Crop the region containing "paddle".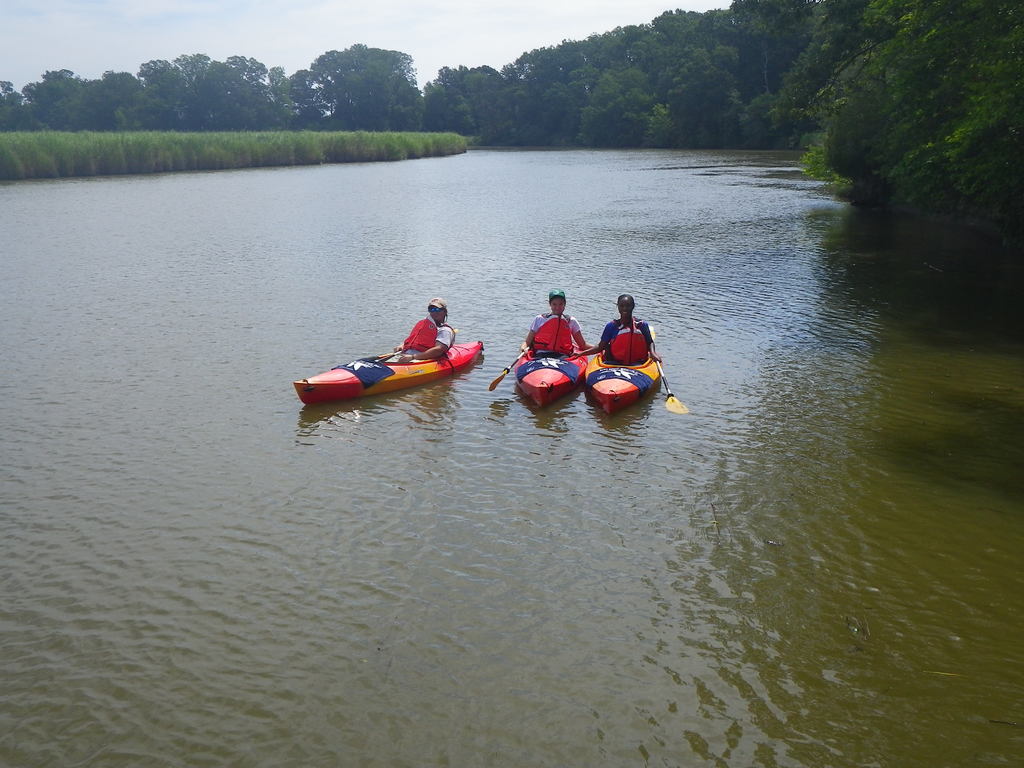
Crop region: bbox=(489, 347, 530, 393).
